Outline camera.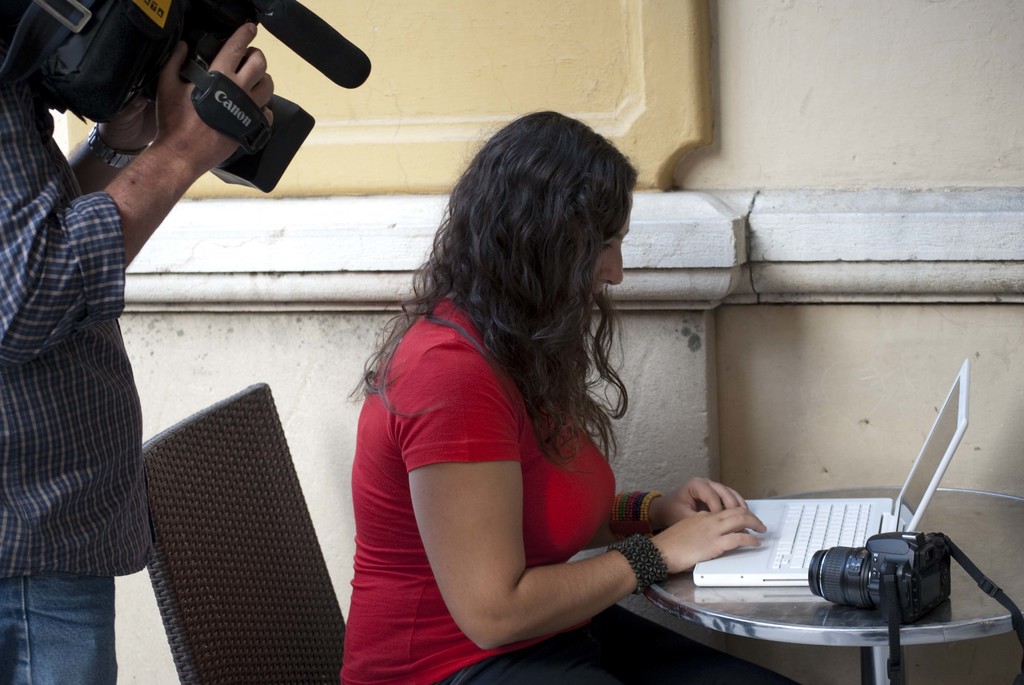
Outline: <box>0,0,374,198</box>.
